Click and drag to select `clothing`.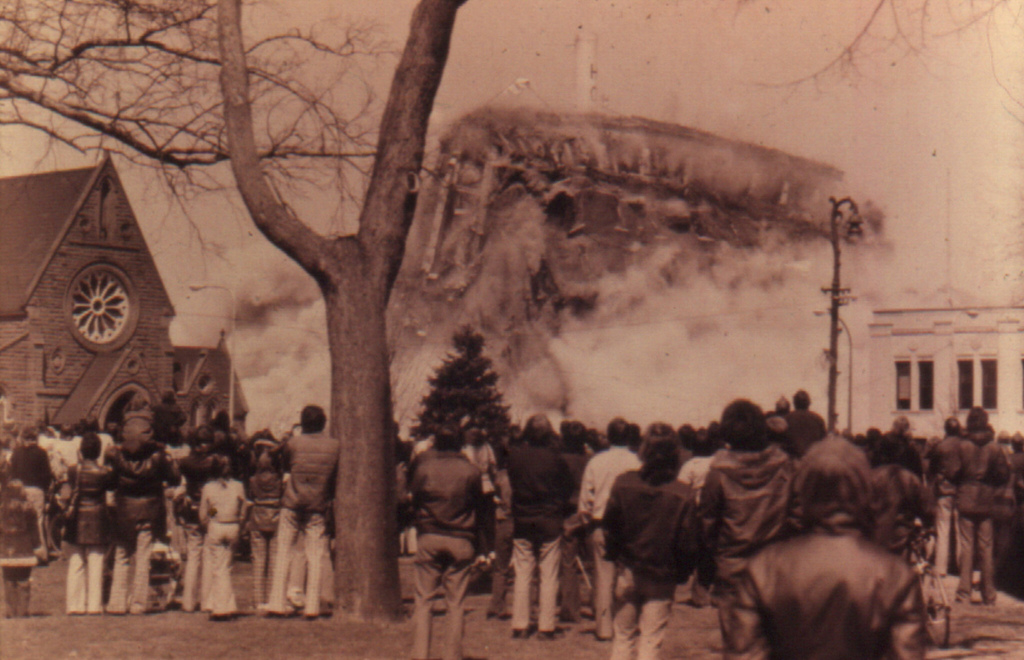
Selection: bbox(558, 443, 599, 618).
